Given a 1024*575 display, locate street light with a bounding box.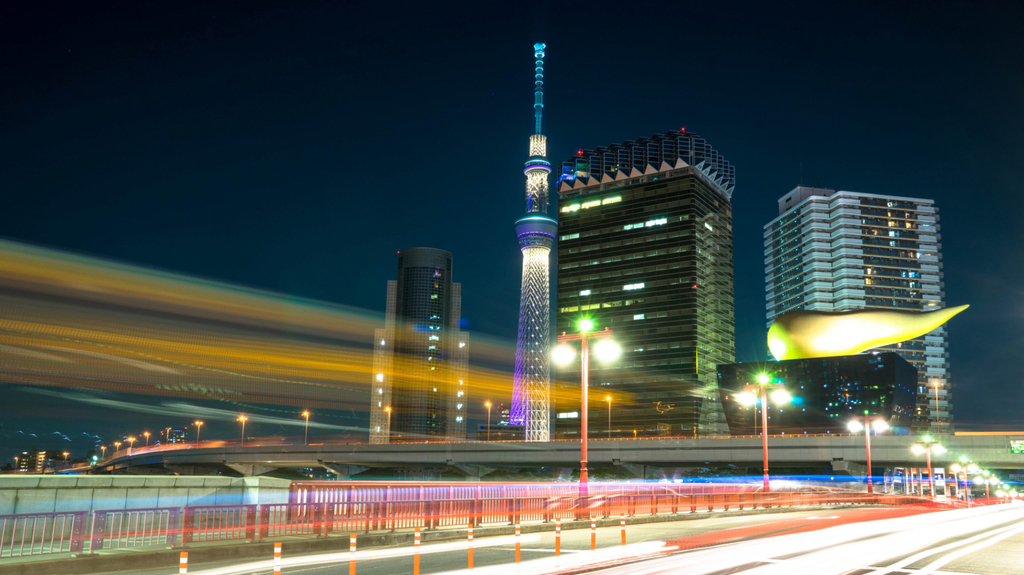
Located: 543,306,630,526.
